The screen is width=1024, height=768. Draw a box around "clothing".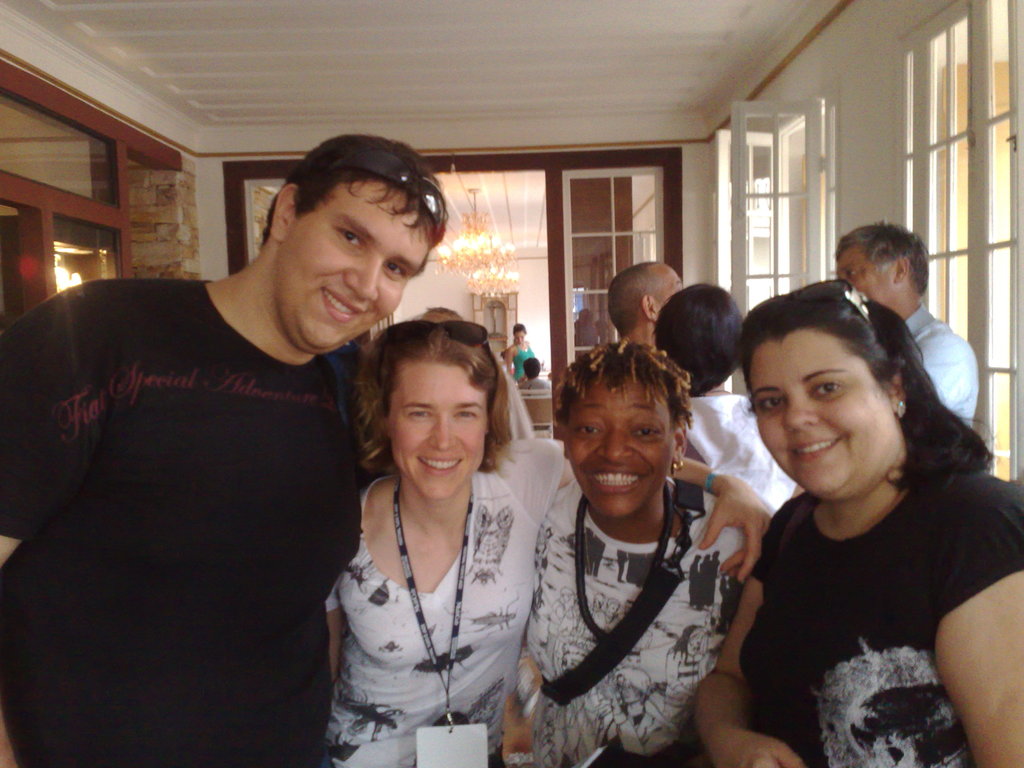
BBox(739, 463, 1023, 767).
